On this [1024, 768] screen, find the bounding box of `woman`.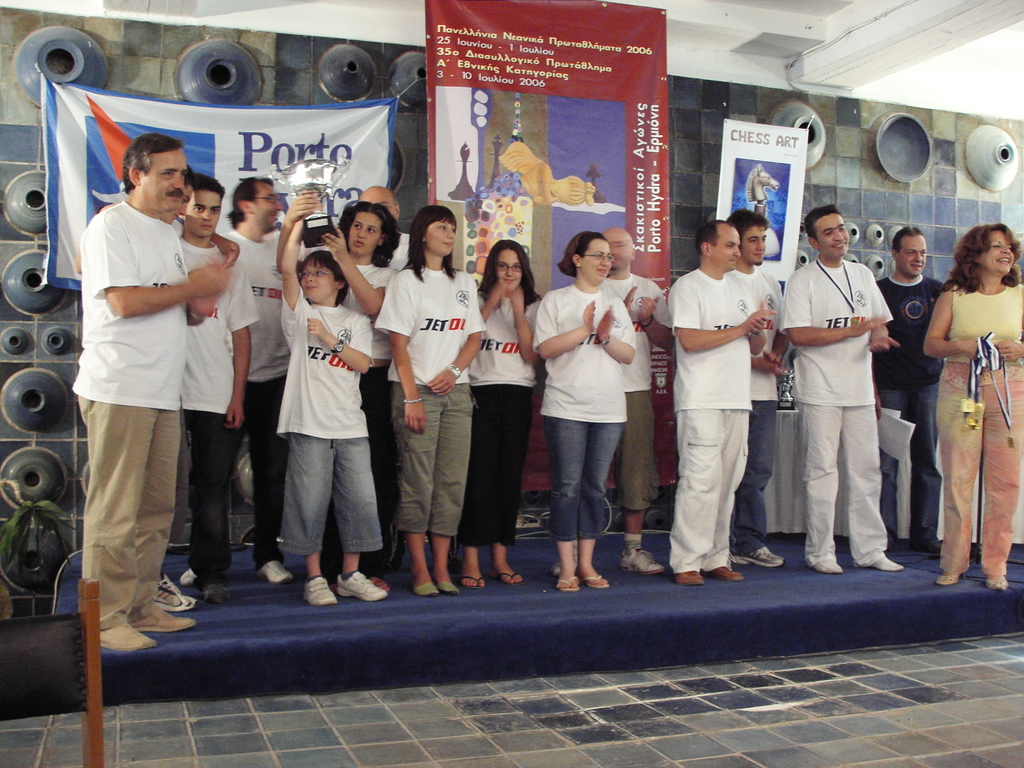
Bounding box: select_region(276, 189, 397, 590).
